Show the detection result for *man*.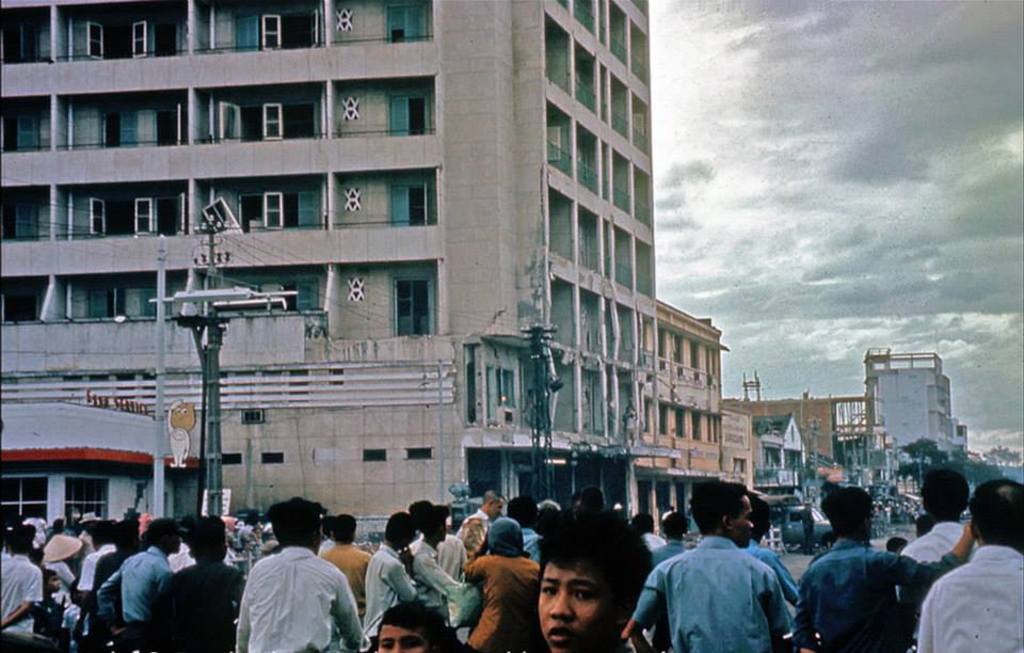
region(627, 485, 790, 652).
